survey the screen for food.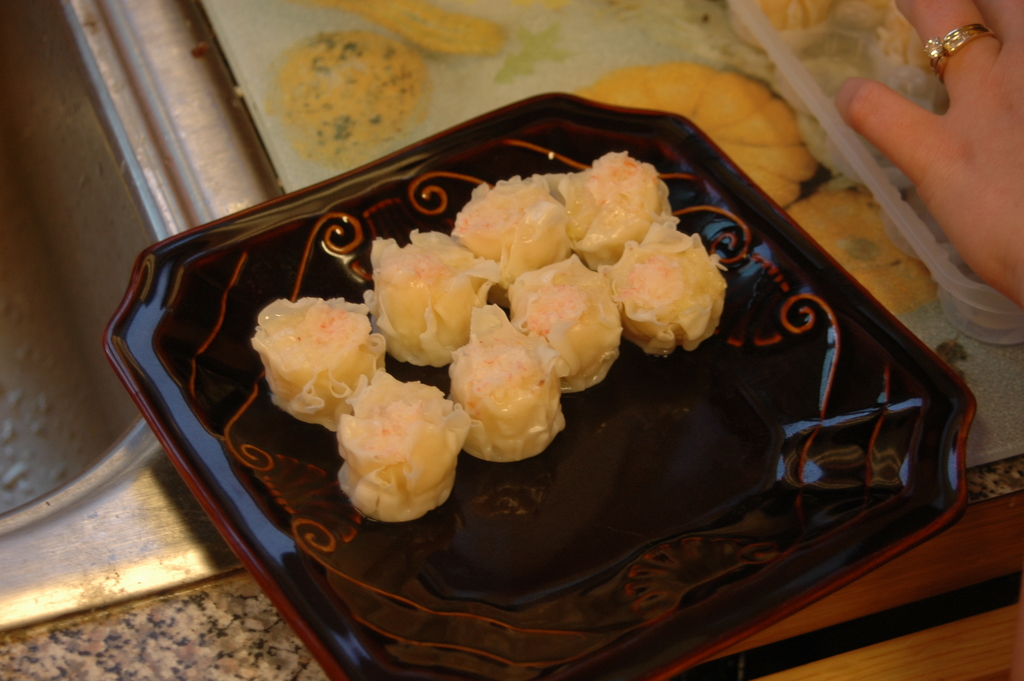
Survey found: (876, 0, 940, 72).
